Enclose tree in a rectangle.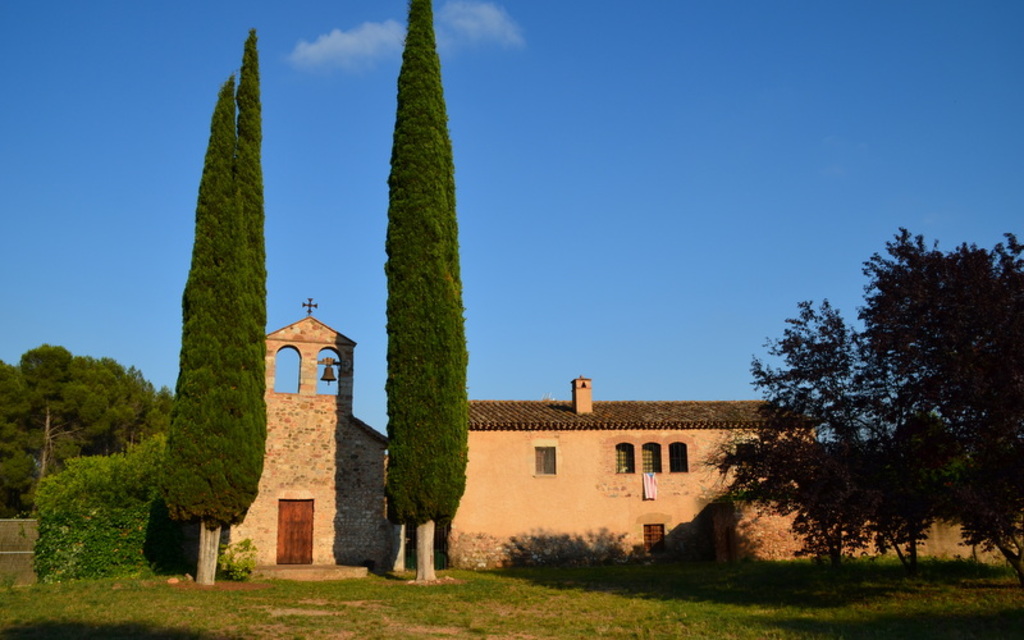
[left=387, top=0, right=471, bottom=586].
